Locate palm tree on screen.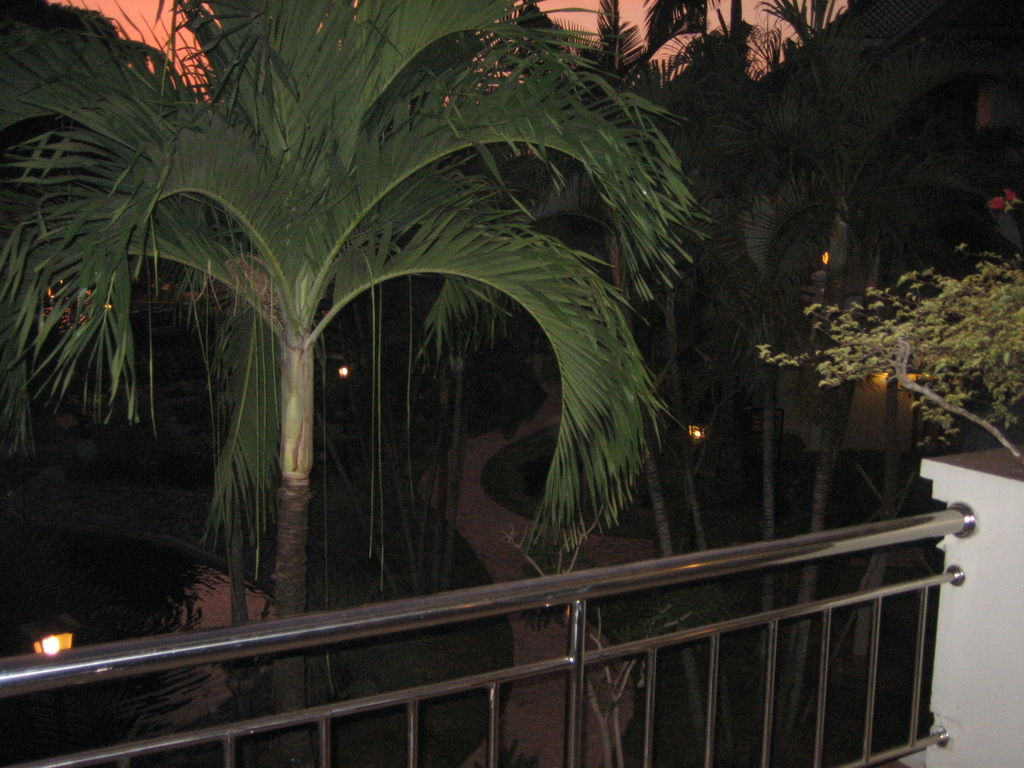
On screen at <region>60, 33, 841, 739</region>.
